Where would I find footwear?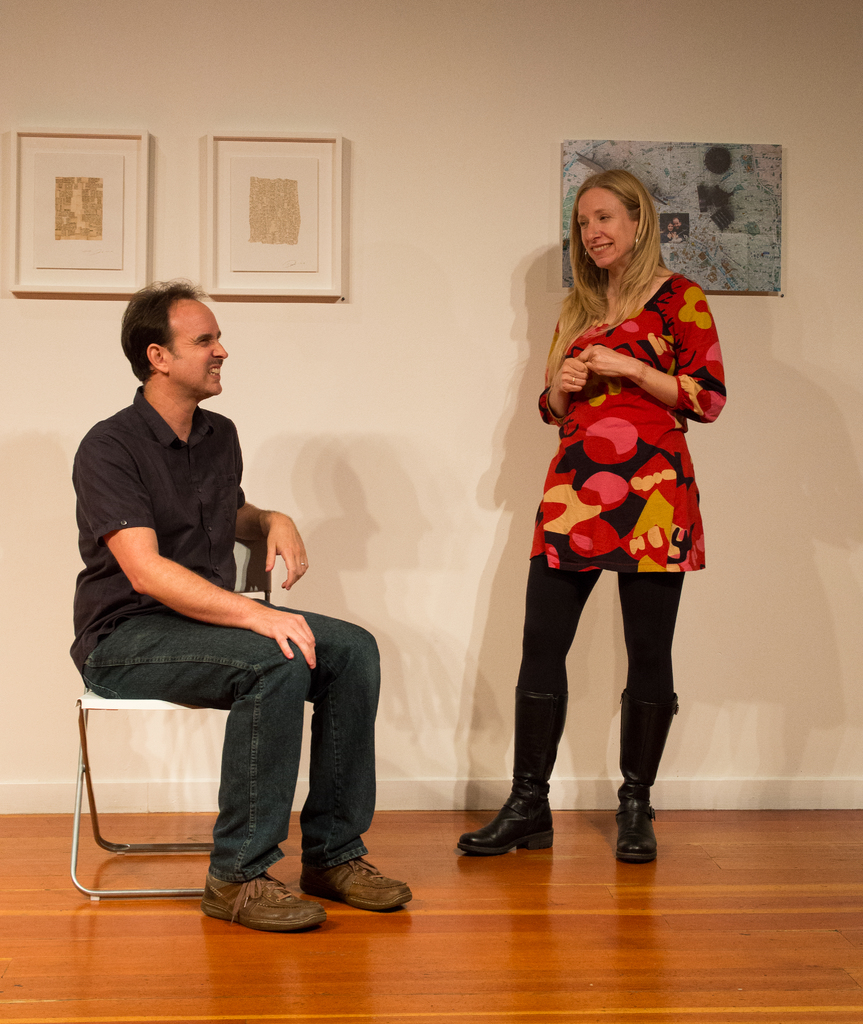
At (289,846,403,929).
